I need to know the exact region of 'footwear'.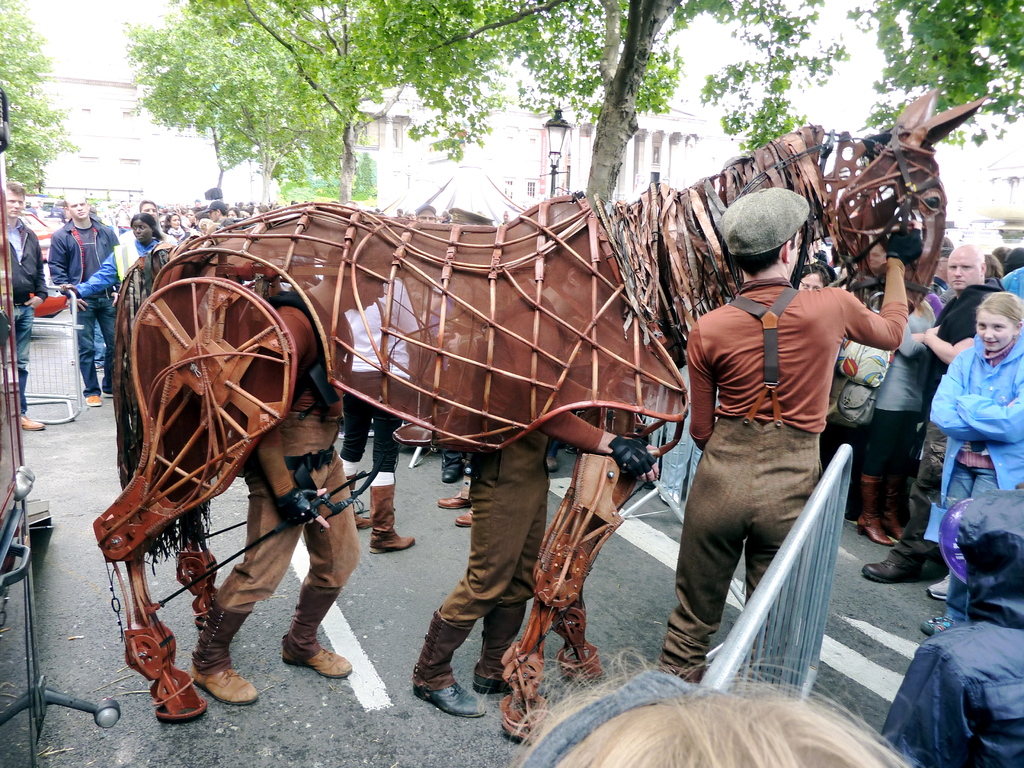
Region: 15:408:46:437.
